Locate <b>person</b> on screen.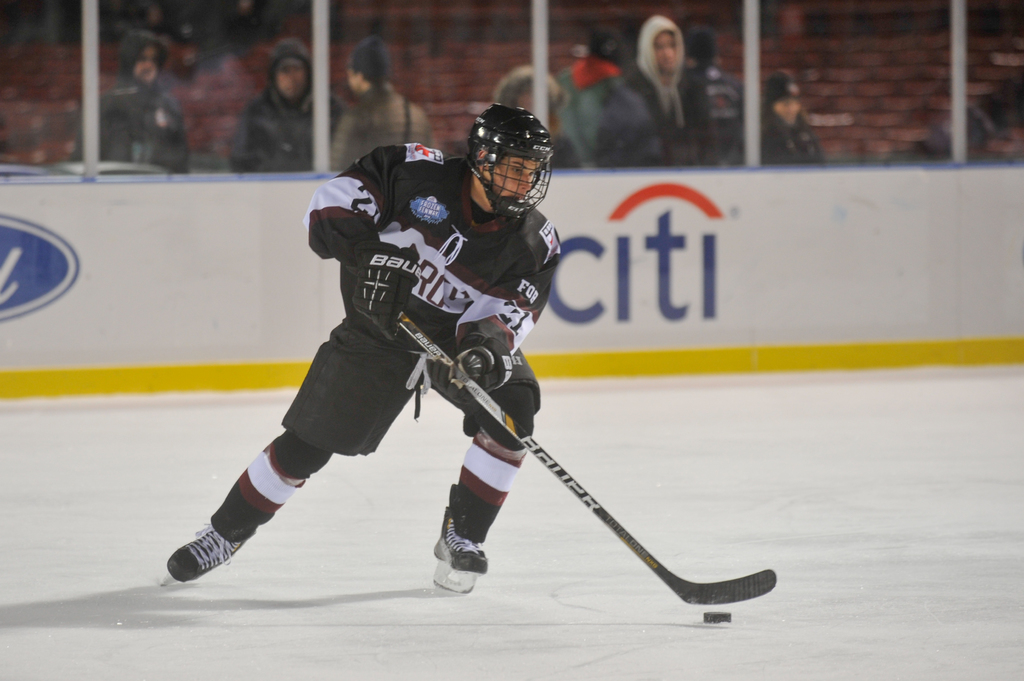
On screen at (579,15,719,167).
